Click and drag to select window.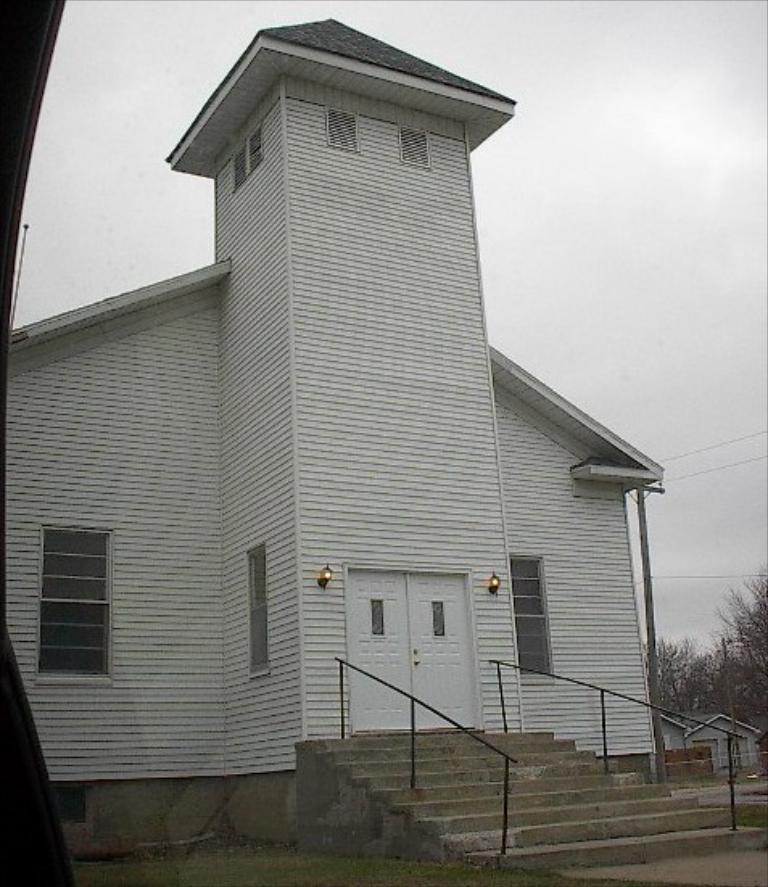
Selection: Rect(502, 546, 557, 678).
